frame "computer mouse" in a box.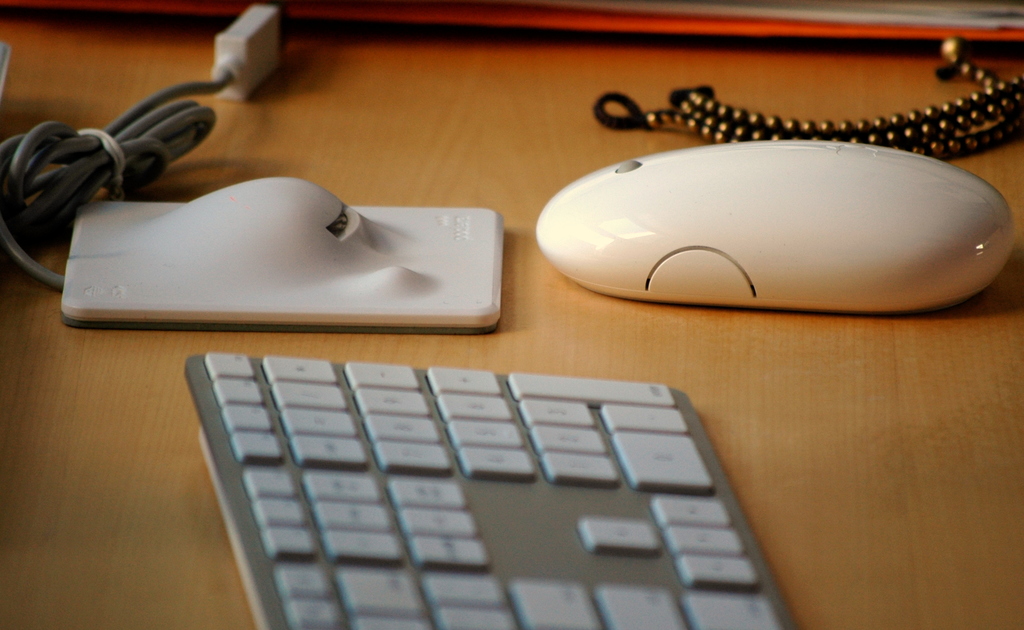
<region>538, 131, 1016, 315</region>.
